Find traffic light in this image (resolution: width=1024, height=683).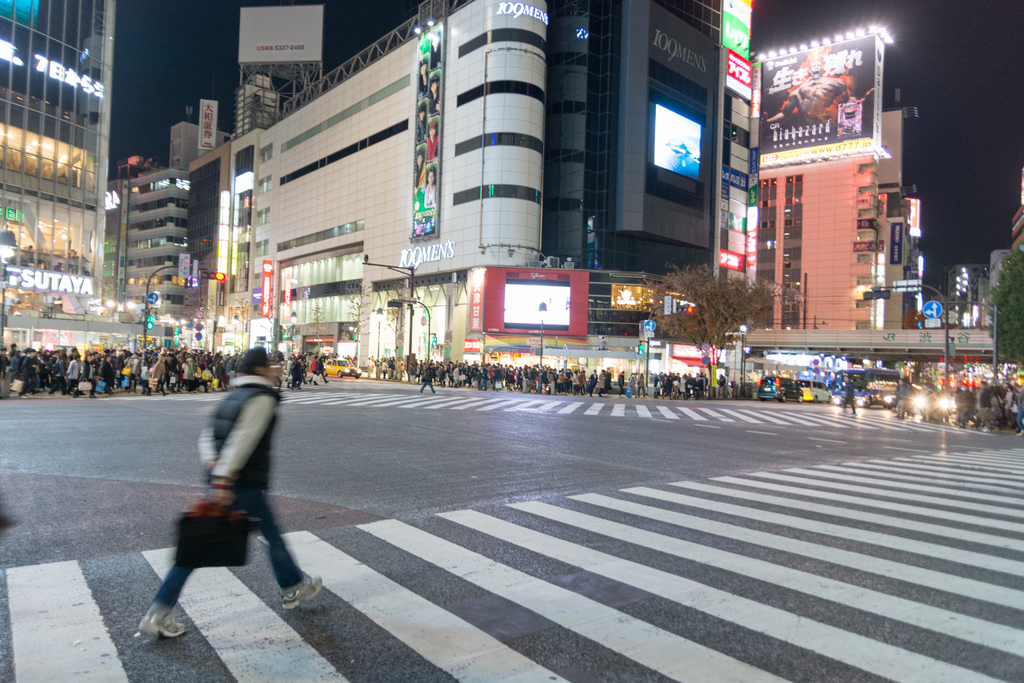
(639,345,644,354).
